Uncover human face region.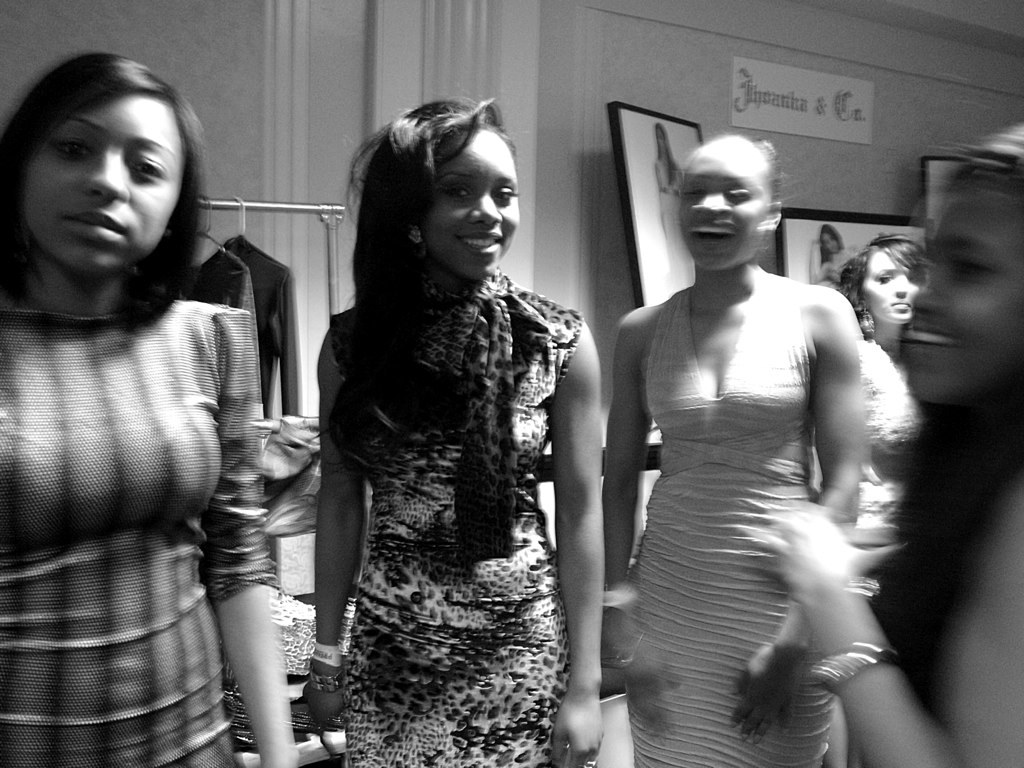
Uncovered: bbox(28, 98, 186, 272).
